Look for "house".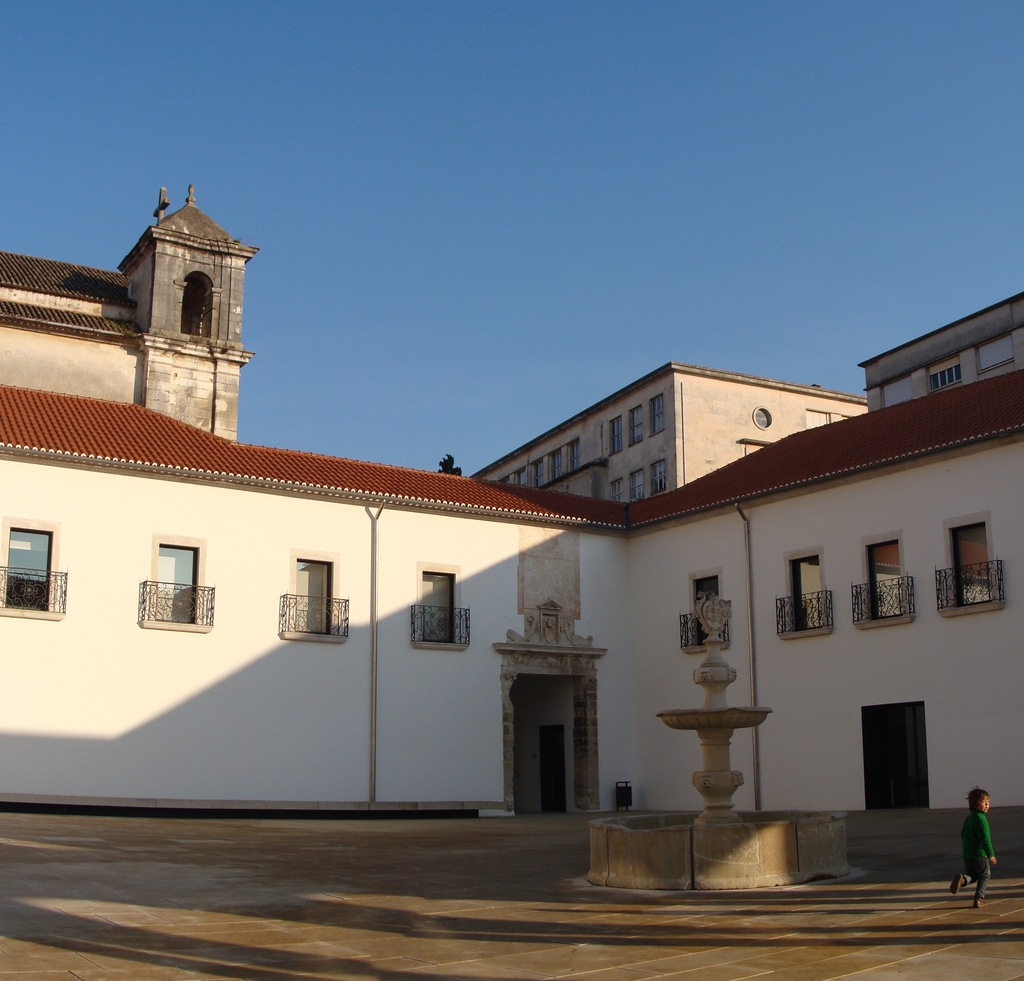
Found: 0/182/256/434.
